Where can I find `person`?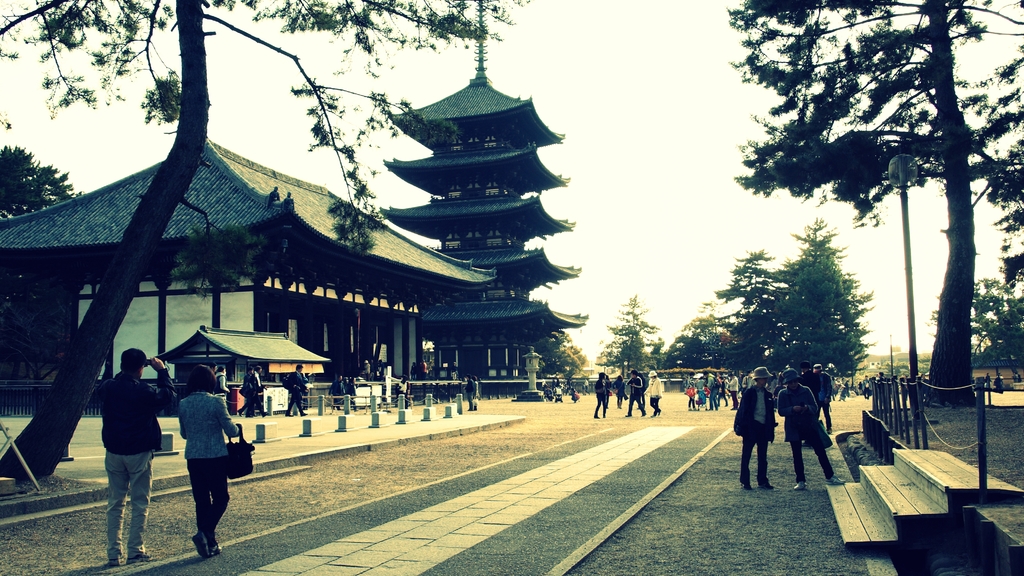
You can find it at BBox(740, 371, 775, 490).
